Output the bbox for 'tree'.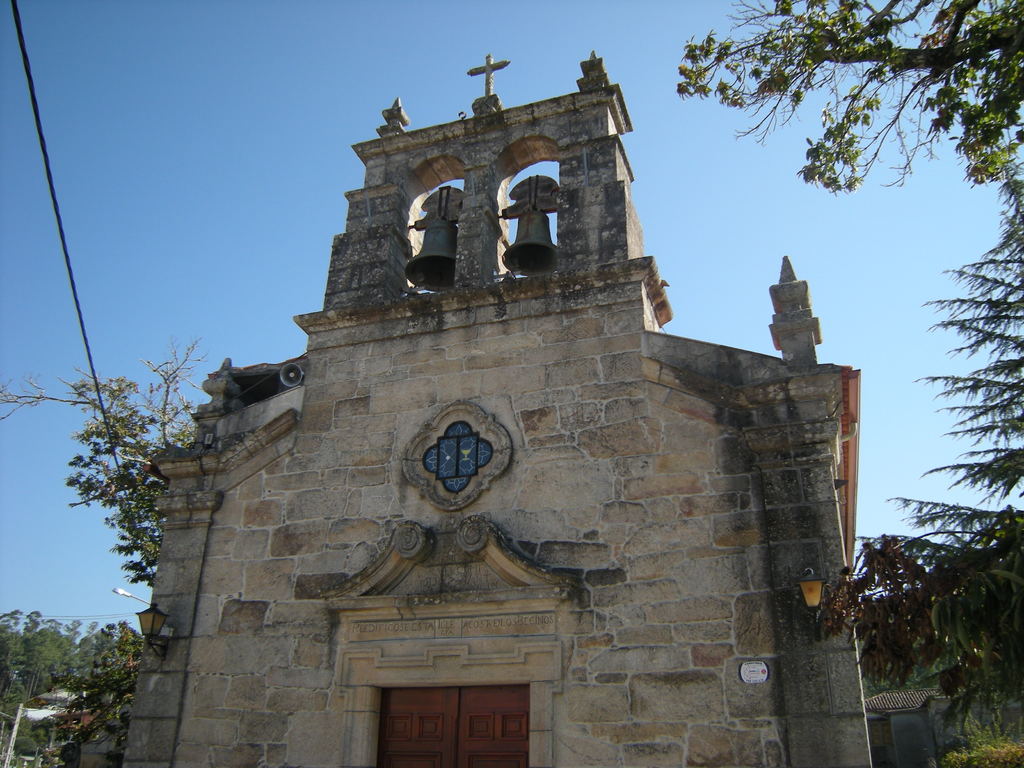
<box>672,0,1023,198</box>.
